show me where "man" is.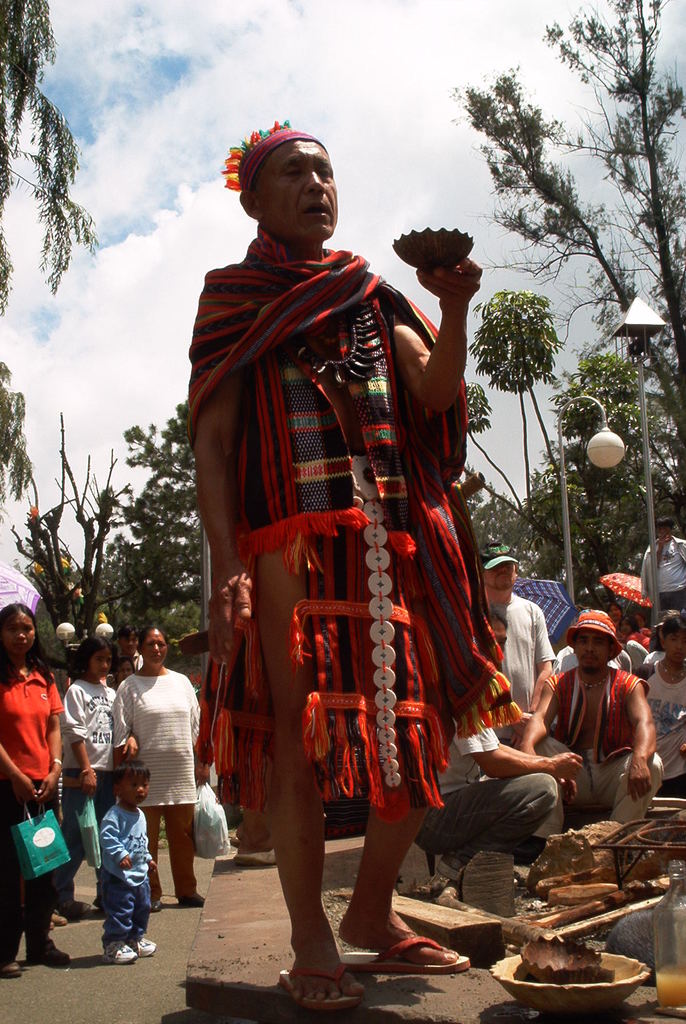
"man" is at locate(195, 116, 528, 1011).
